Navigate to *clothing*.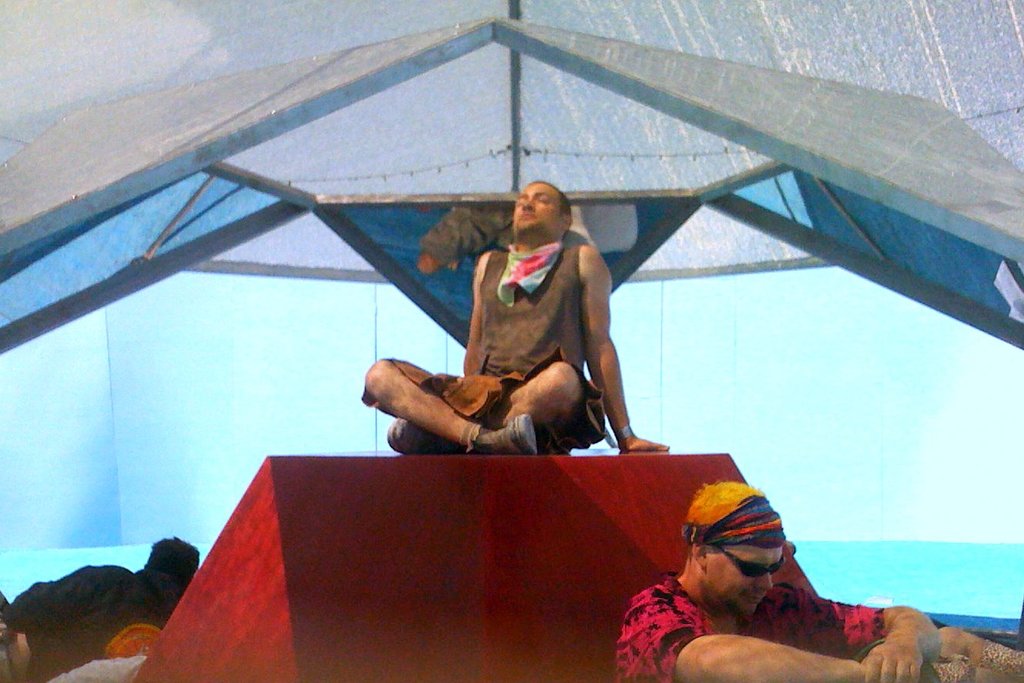
Navigation target: bbox=[609, 567, 888, 682].
